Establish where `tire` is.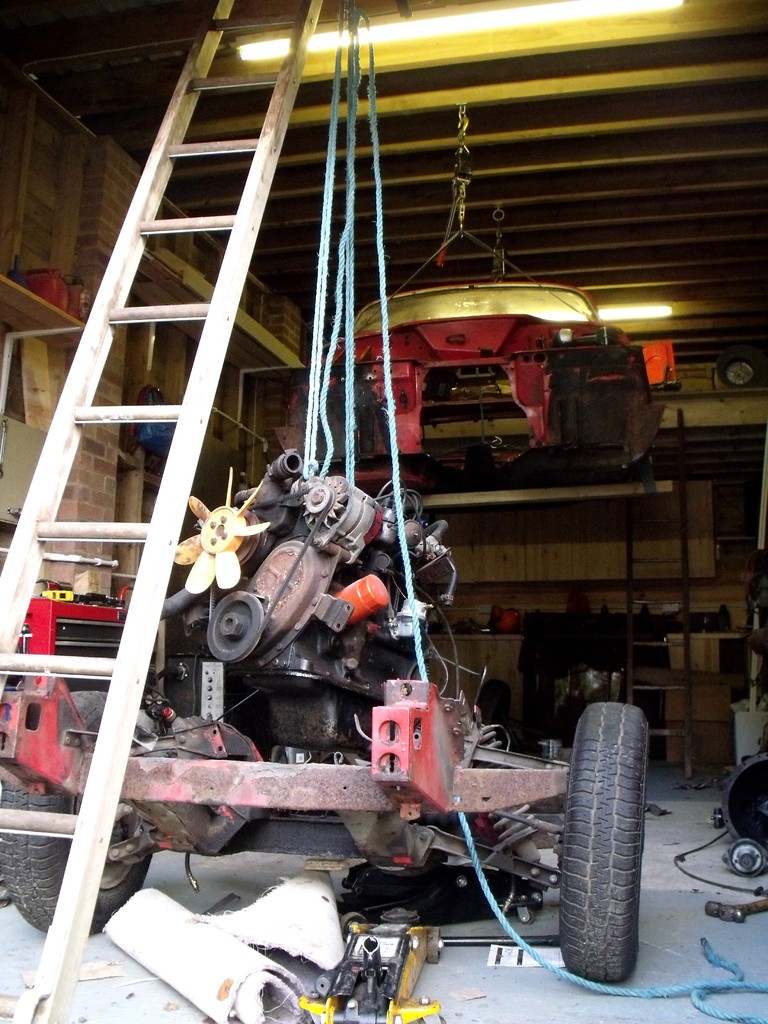
Established at <region>516, 908, 532, 926</region>.
